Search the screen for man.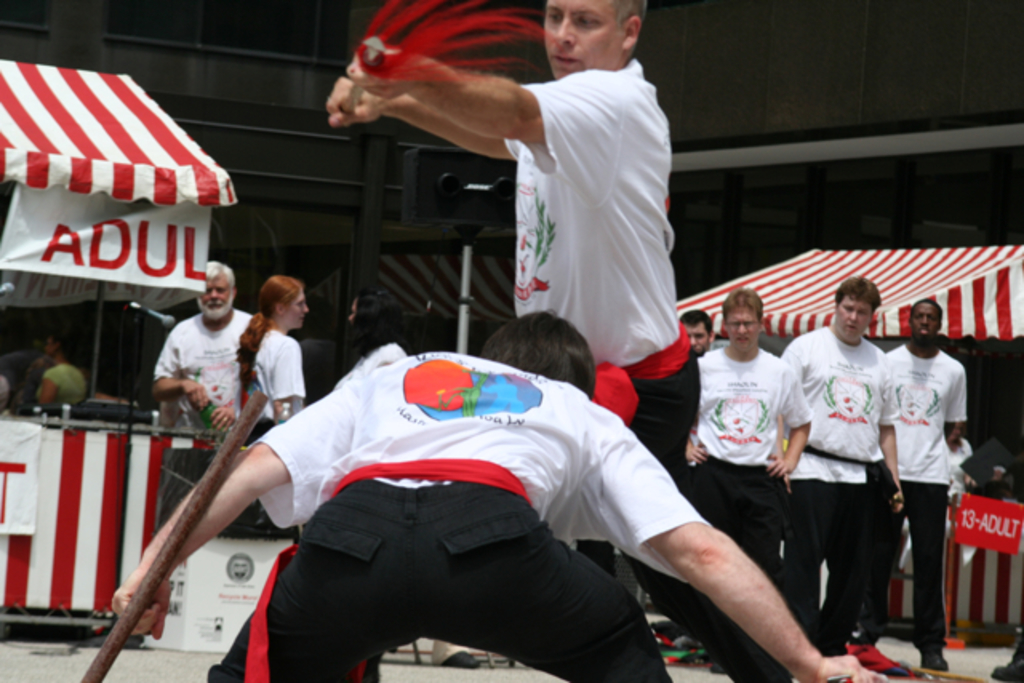
Found at [x1=682, y1=288, x2=811, y2=667].
